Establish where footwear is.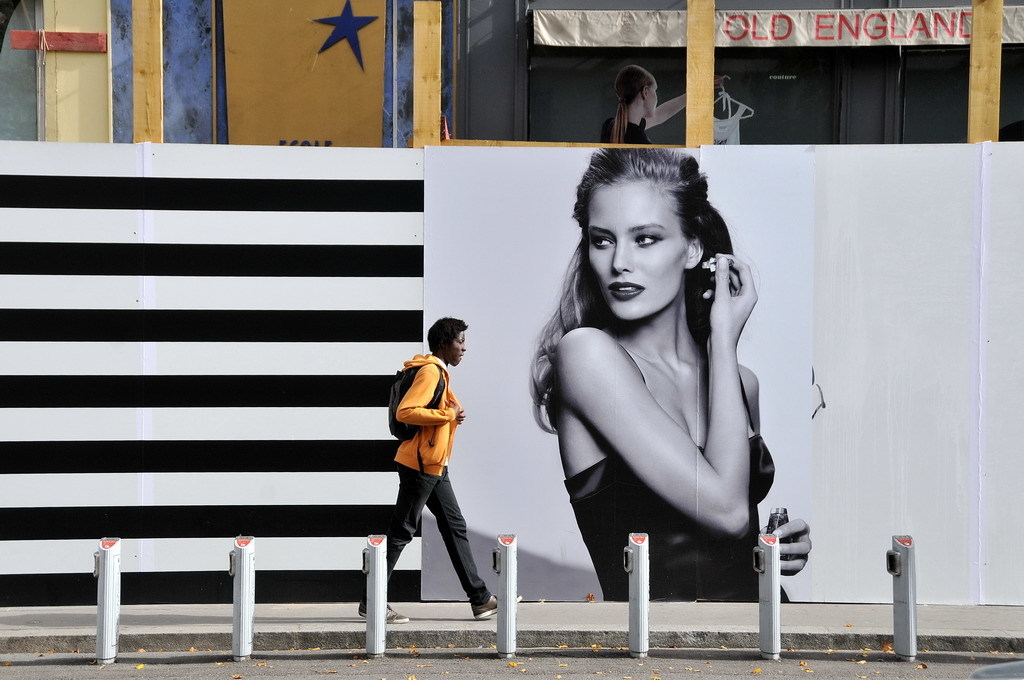
Established at locate(370, 597, 411, 626).
